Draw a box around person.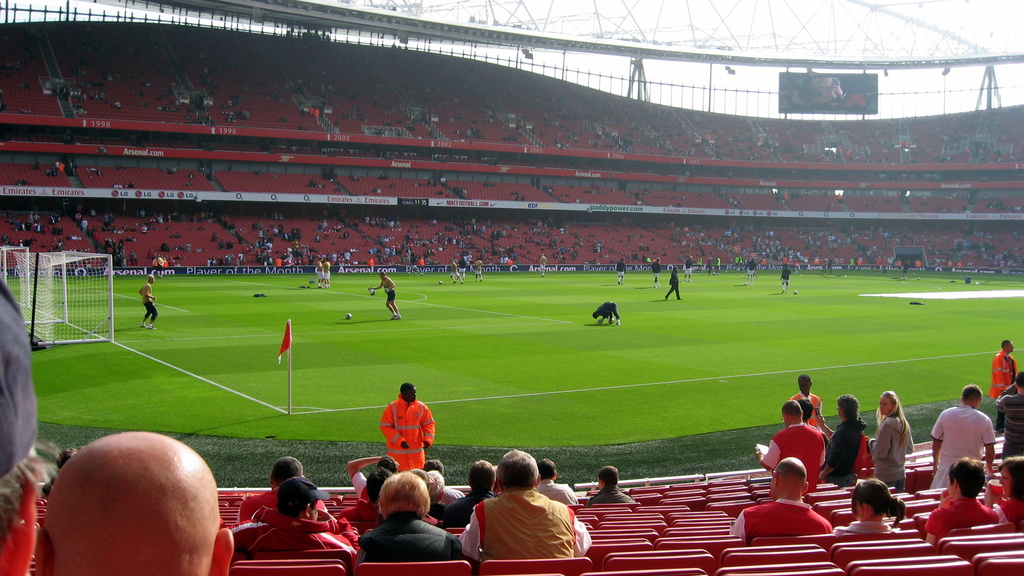
{"x1": 616, "y1": 257, "x2": 628, "y2": 285}.
